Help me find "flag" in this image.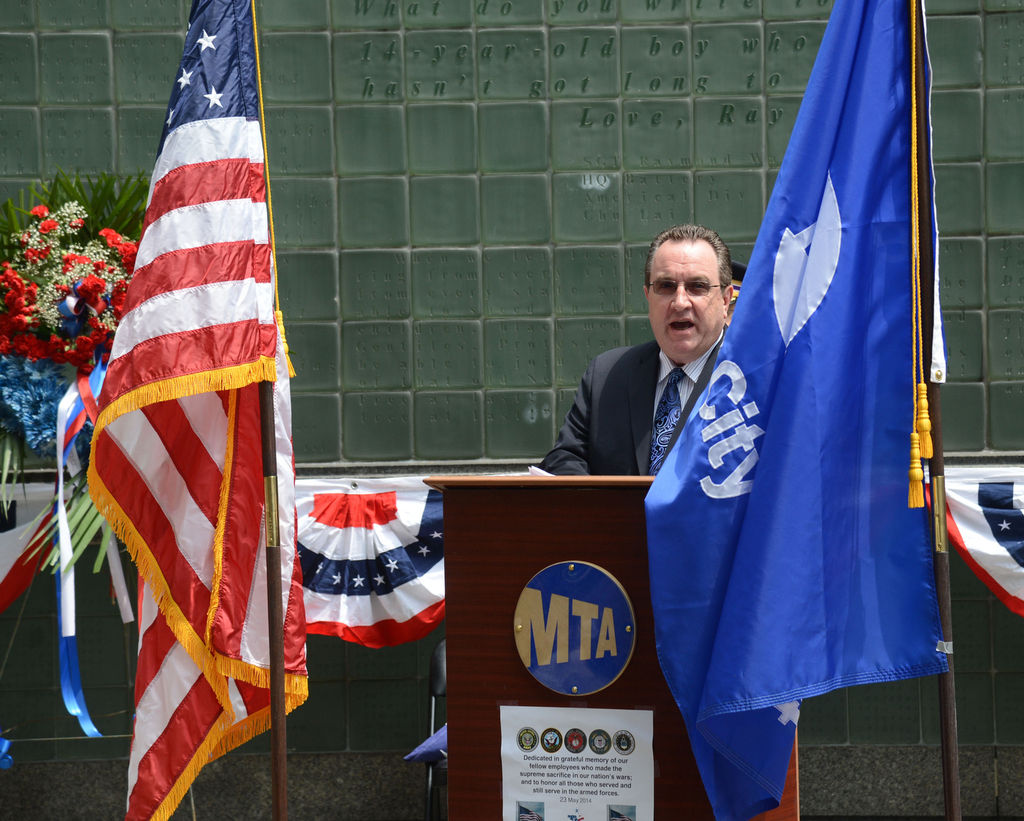
Found it: 71/9/287/820.
